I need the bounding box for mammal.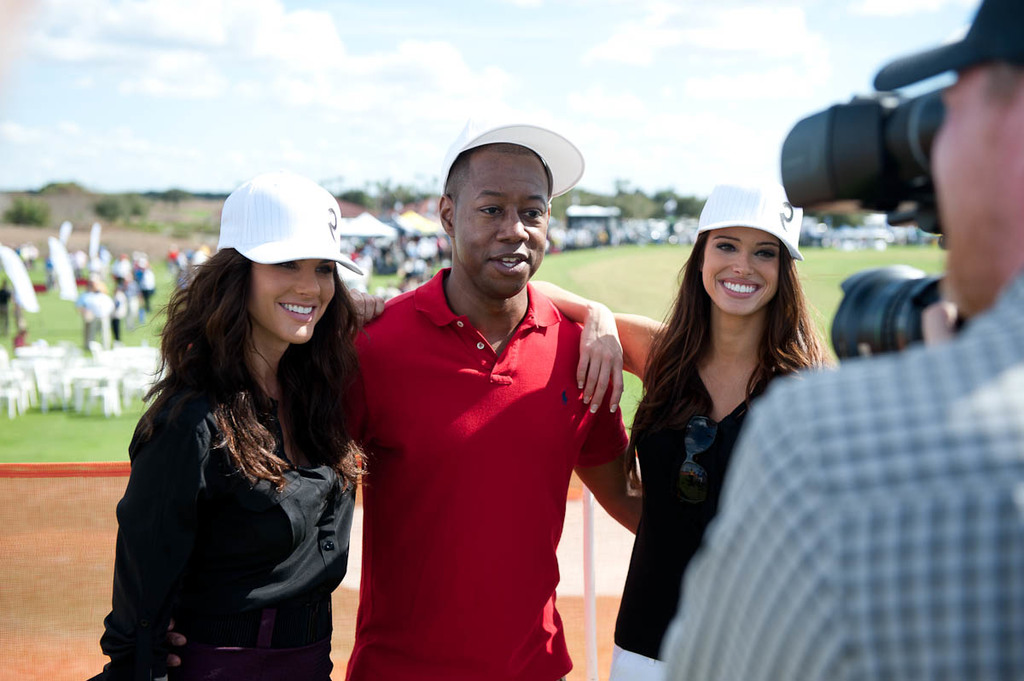
Here it is: (88,166,381,680).
